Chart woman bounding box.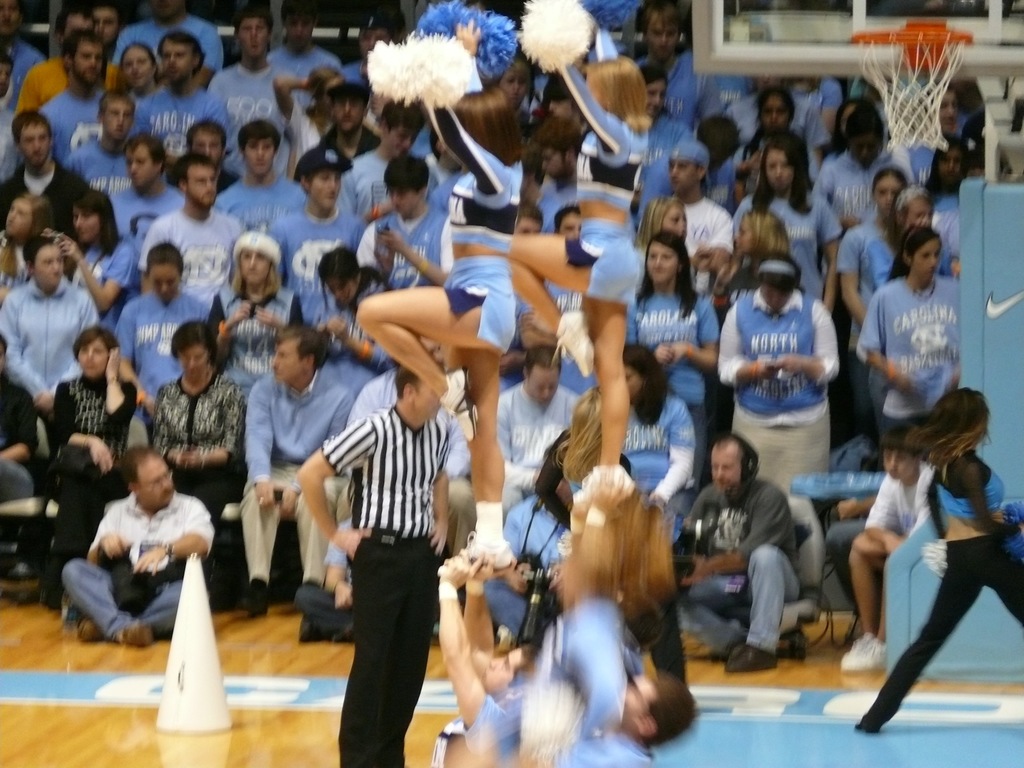
Charted: 742/120/845/326.
